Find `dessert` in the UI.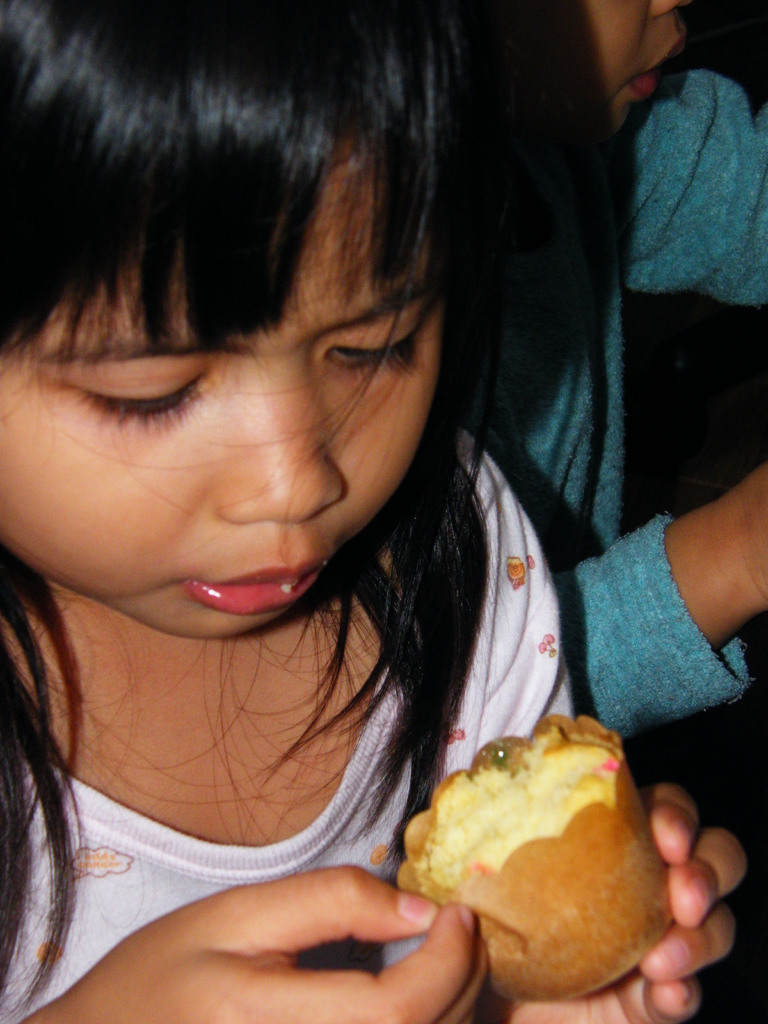
UI element at <box>392,713,696,1005</box>.
